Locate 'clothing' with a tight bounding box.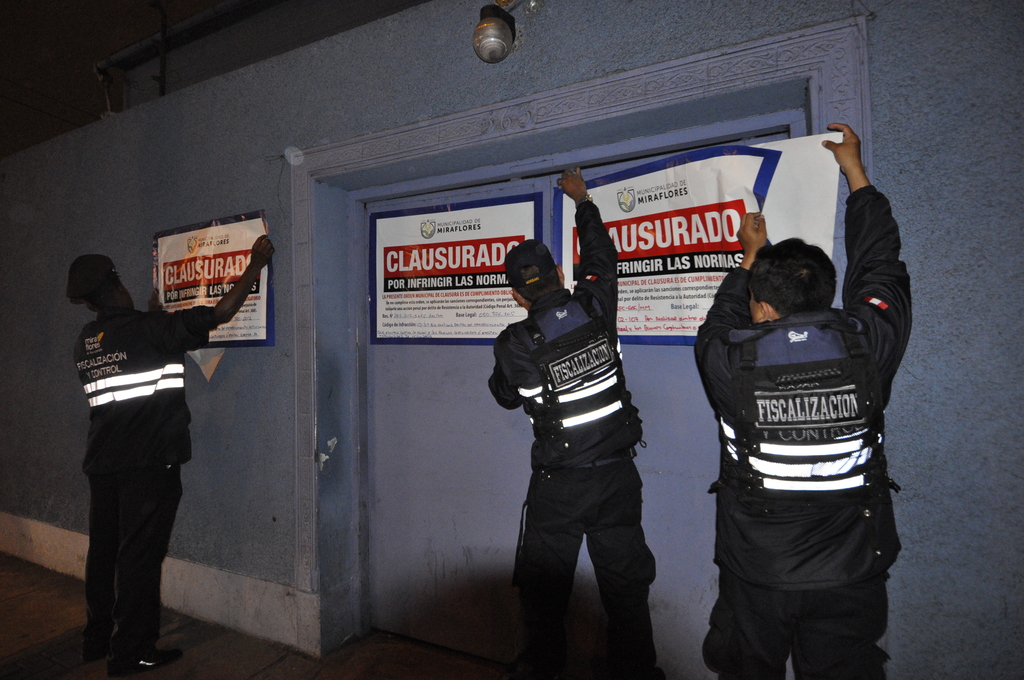
BBox(58, 241, 221, 635).
